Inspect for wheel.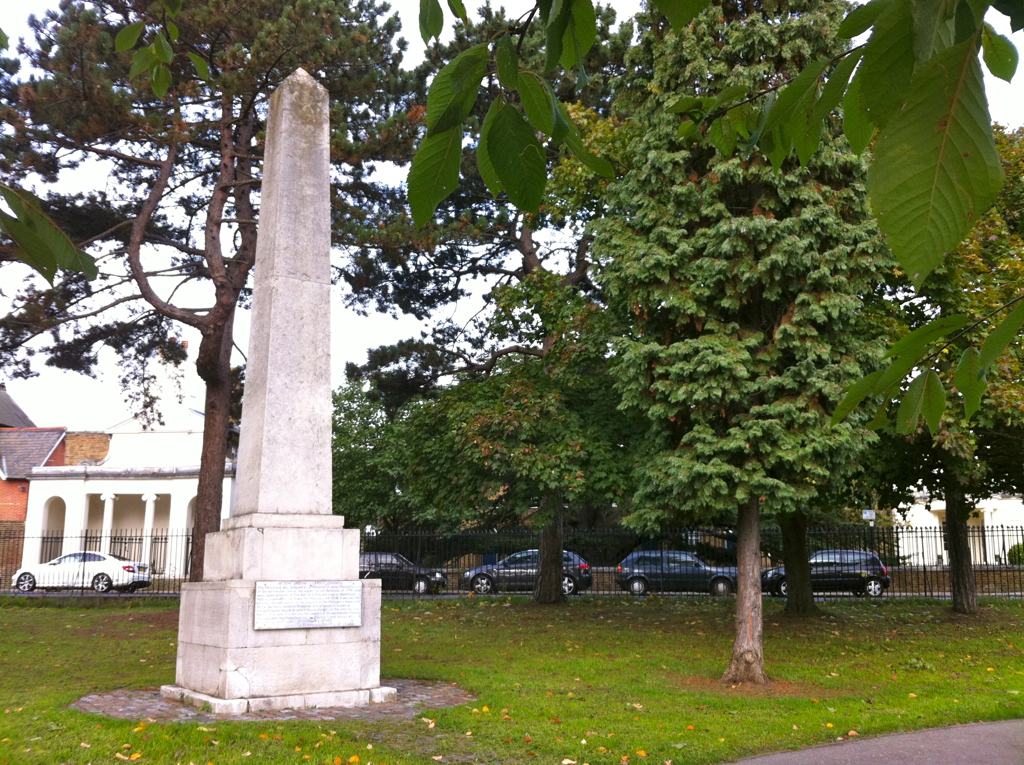
Inspection: x1=559, y1=569, x2=580, y2=596.
